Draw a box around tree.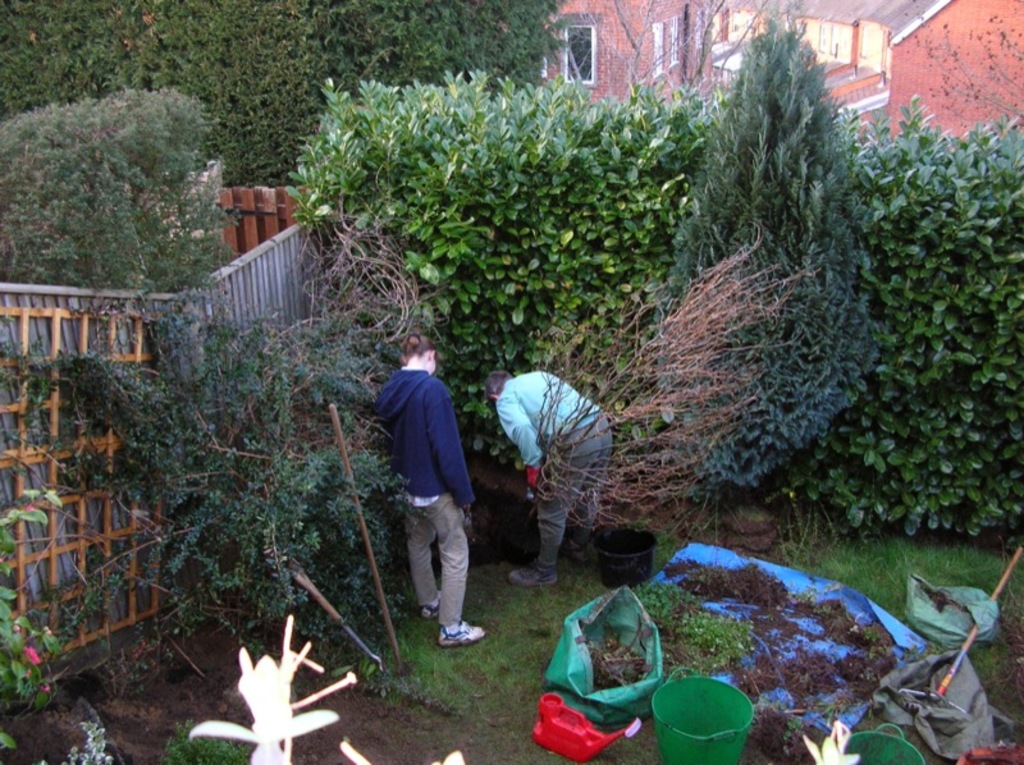
select_region(0, 88, 244, 310).
